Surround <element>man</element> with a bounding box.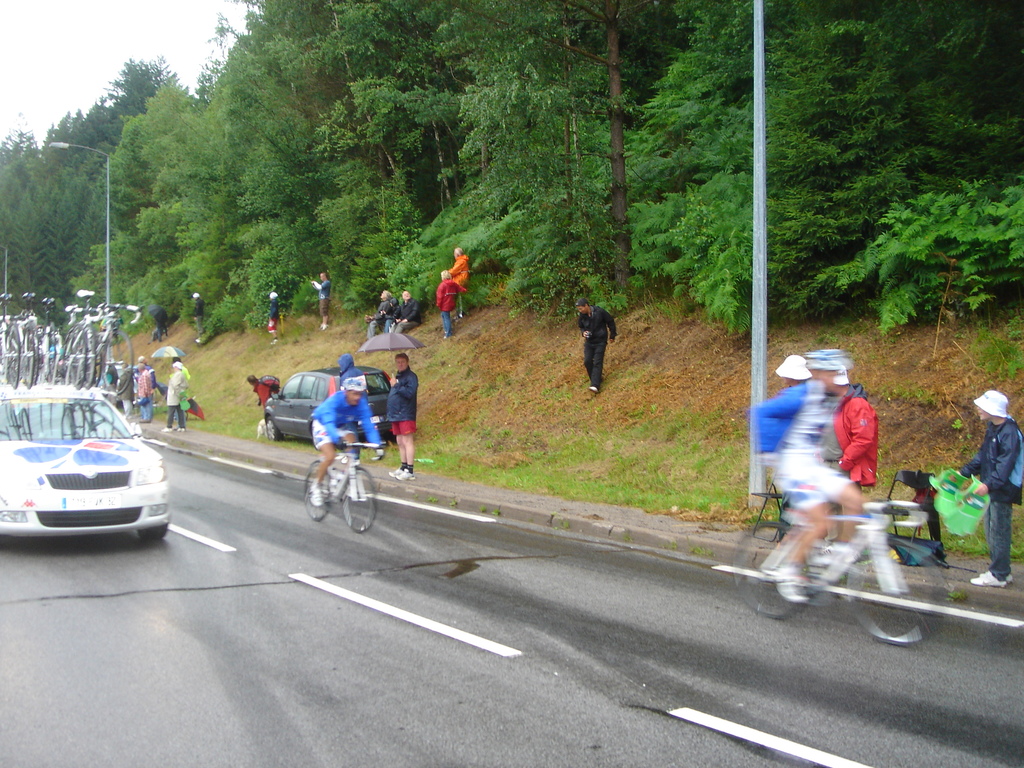
x1=309, y1=376, x2=392, y2=509.
